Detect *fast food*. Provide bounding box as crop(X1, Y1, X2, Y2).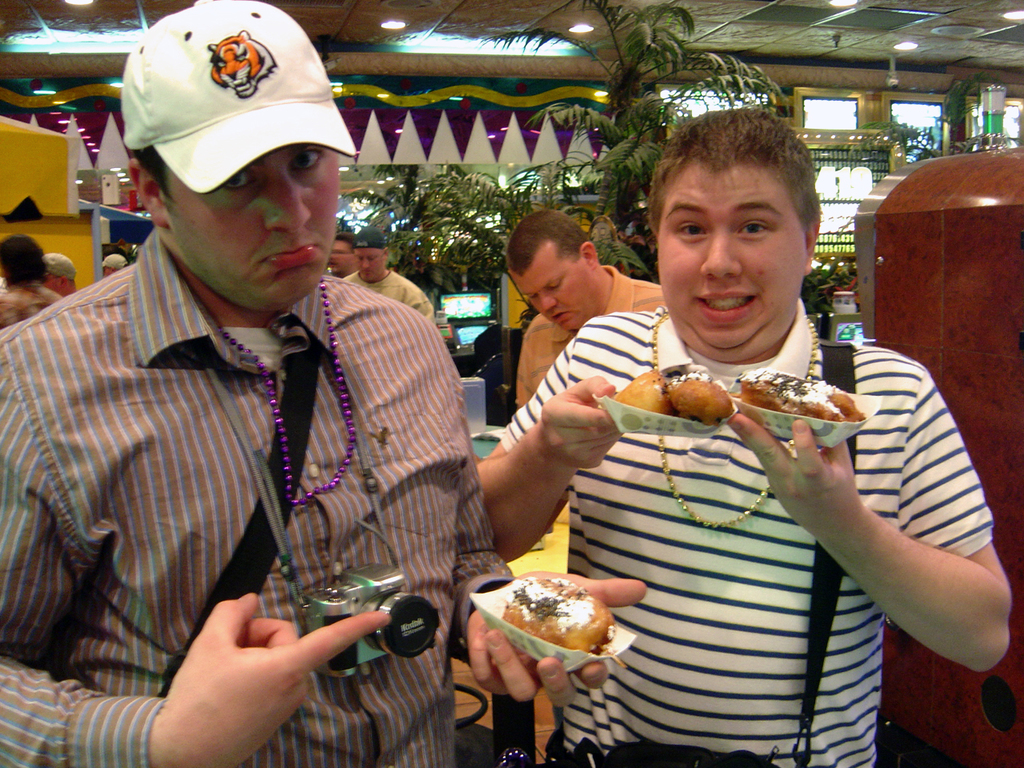
crop(614, 362, 666, 418).
